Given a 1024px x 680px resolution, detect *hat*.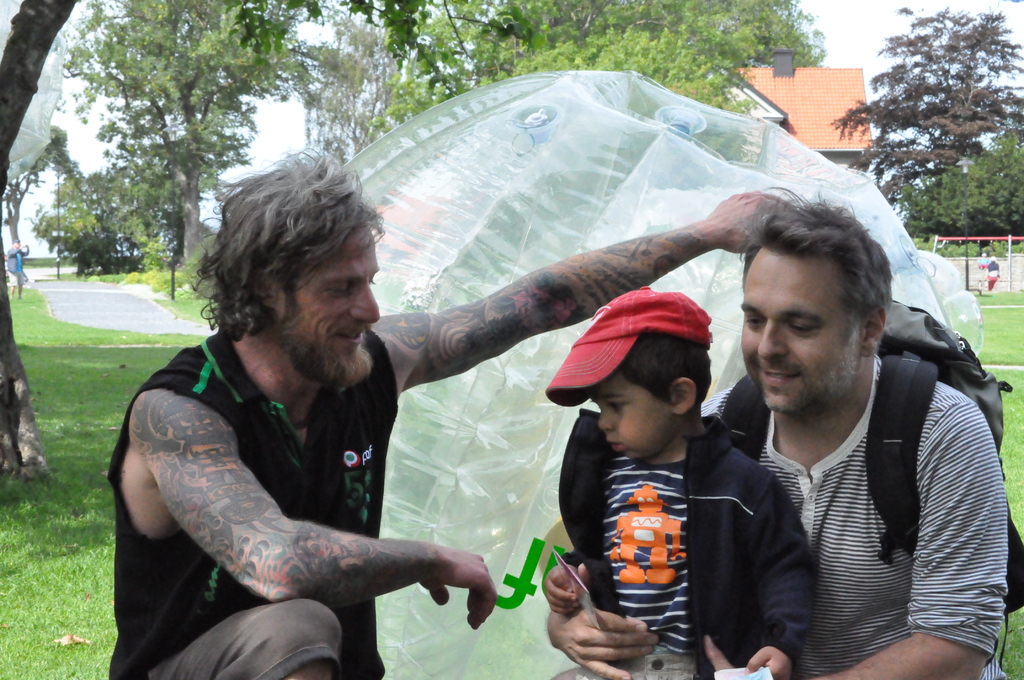
546,284,717,409.
